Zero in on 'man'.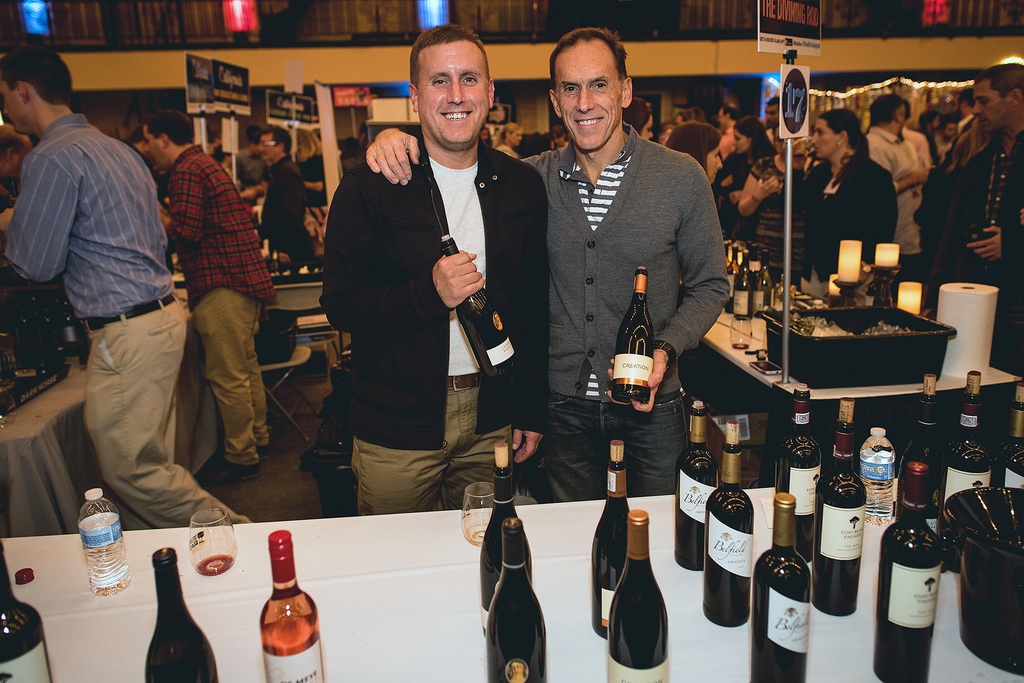
Zeroed in: box(366, 27, 732, 501).
